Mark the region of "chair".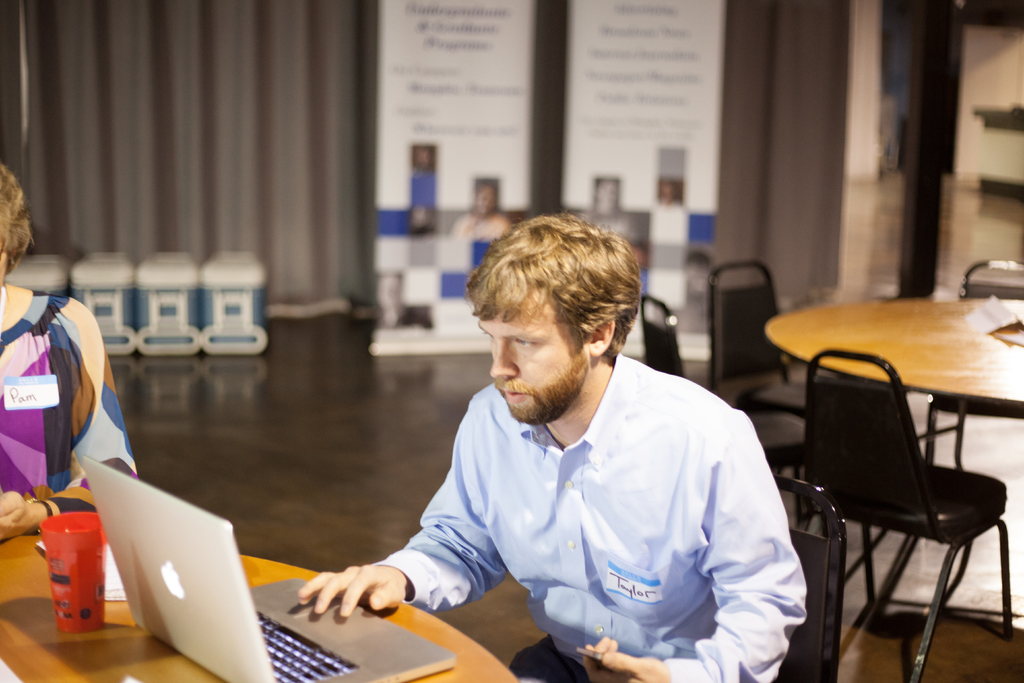
Region: x1=785 y1=301 x2=1012 y2=681.
